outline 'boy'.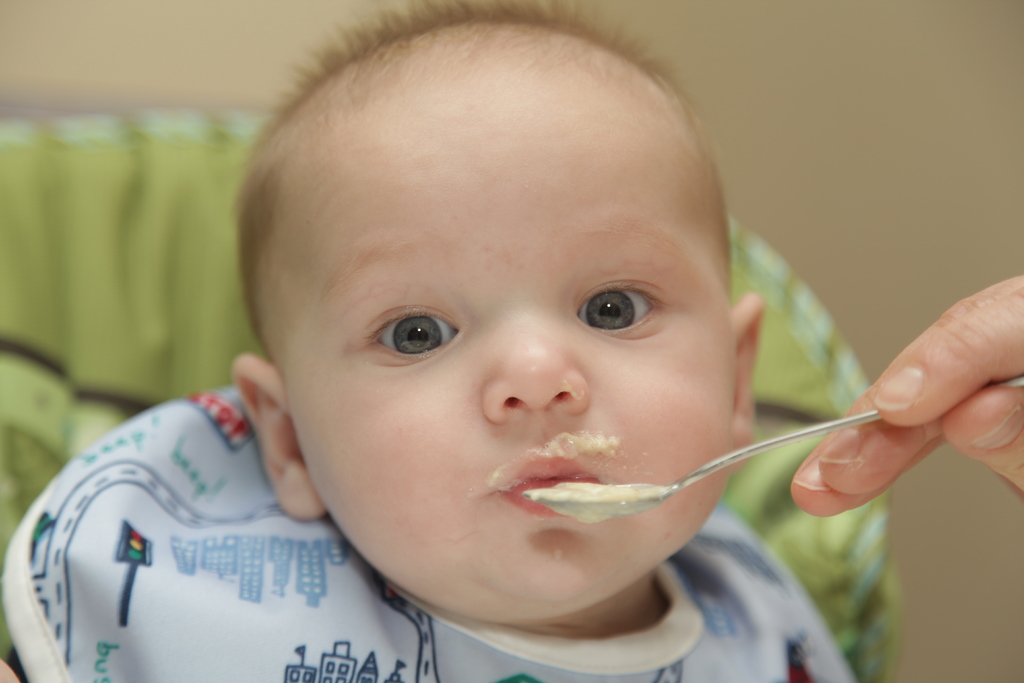
Outline: region(0, 0, 855, 682).
